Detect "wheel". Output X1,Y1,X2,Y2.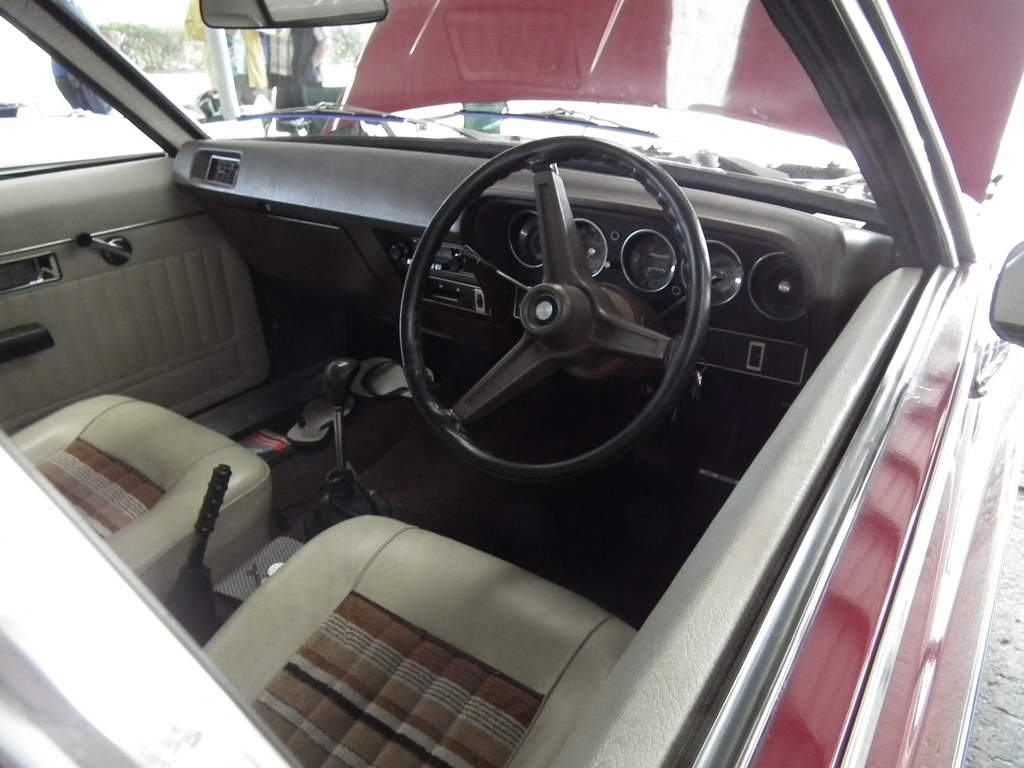
396,135,714,480.
